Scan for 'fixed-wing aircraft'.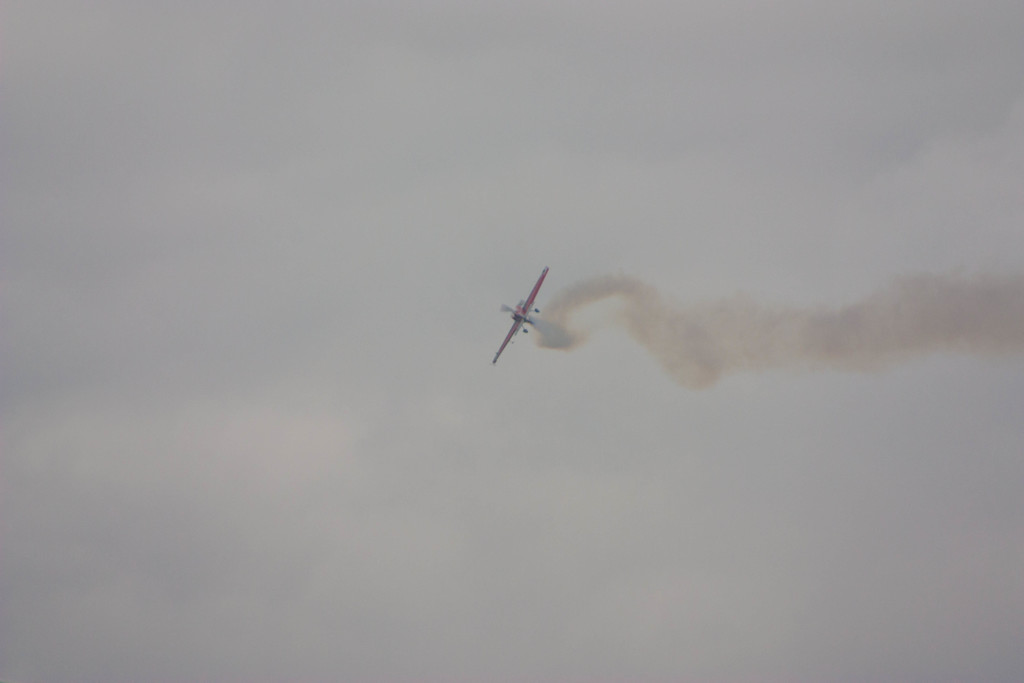
Scan result: [493, 268, 546, 363].
